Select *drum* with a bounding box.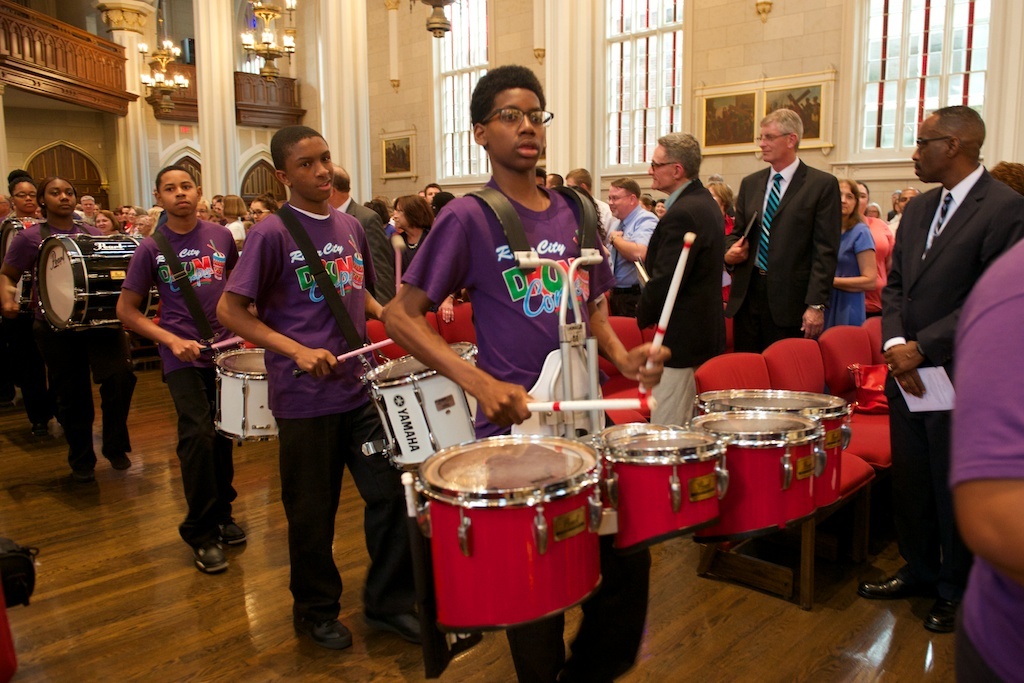
bbox=[692, 388, 857, 507].
